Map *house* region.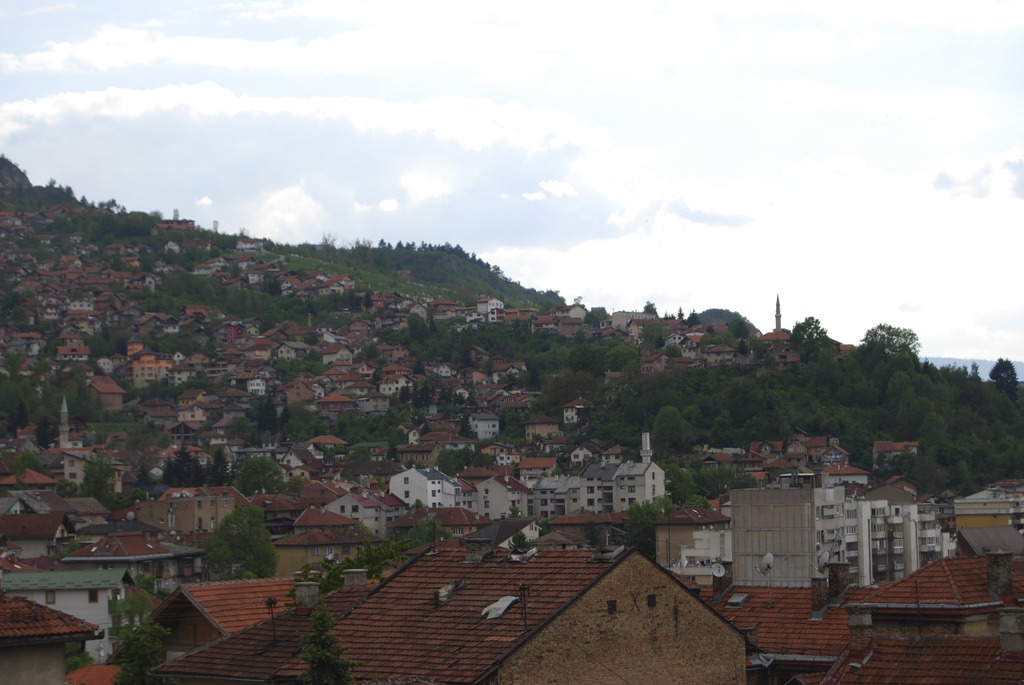
Mapped to pyautogui.locateOnScreen(0, 513, 66, 553).
